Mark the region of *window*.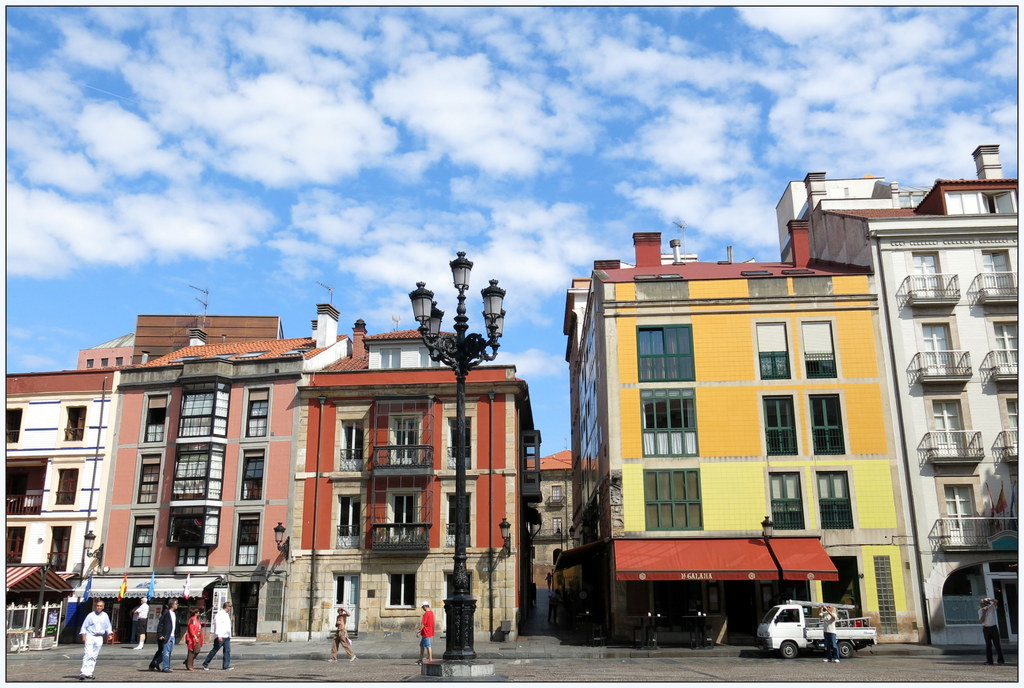
Region: [769, 474, 806, 530].
